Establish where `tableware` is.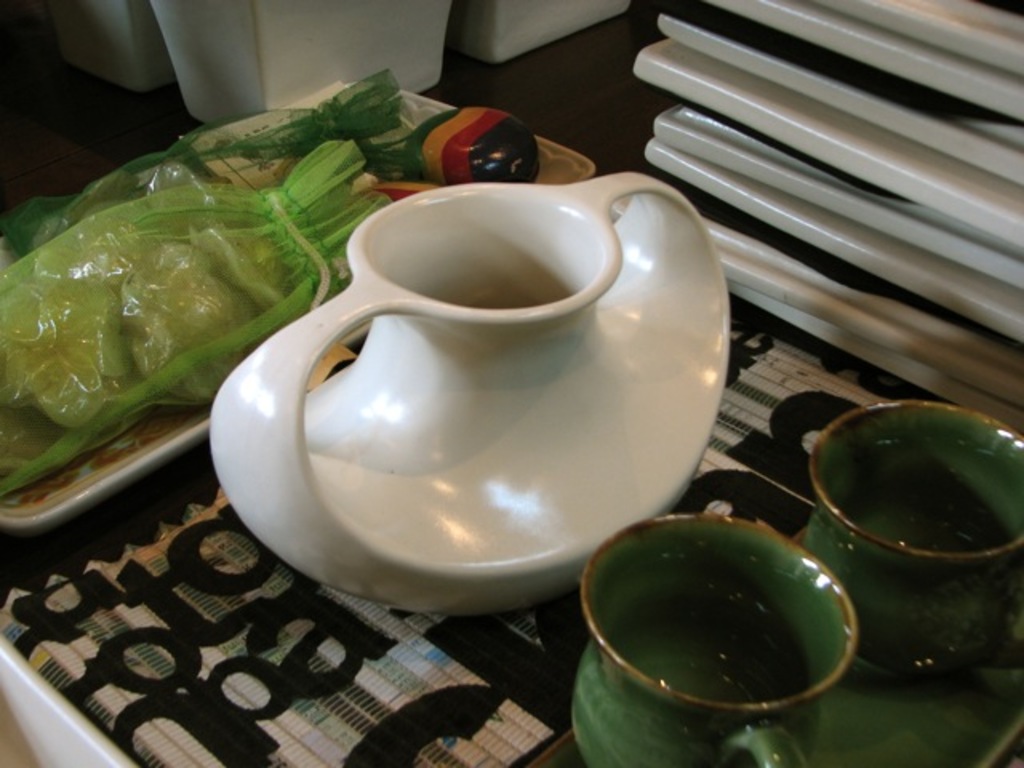
Established at left=0, top=82, right=597, bottom=533.
